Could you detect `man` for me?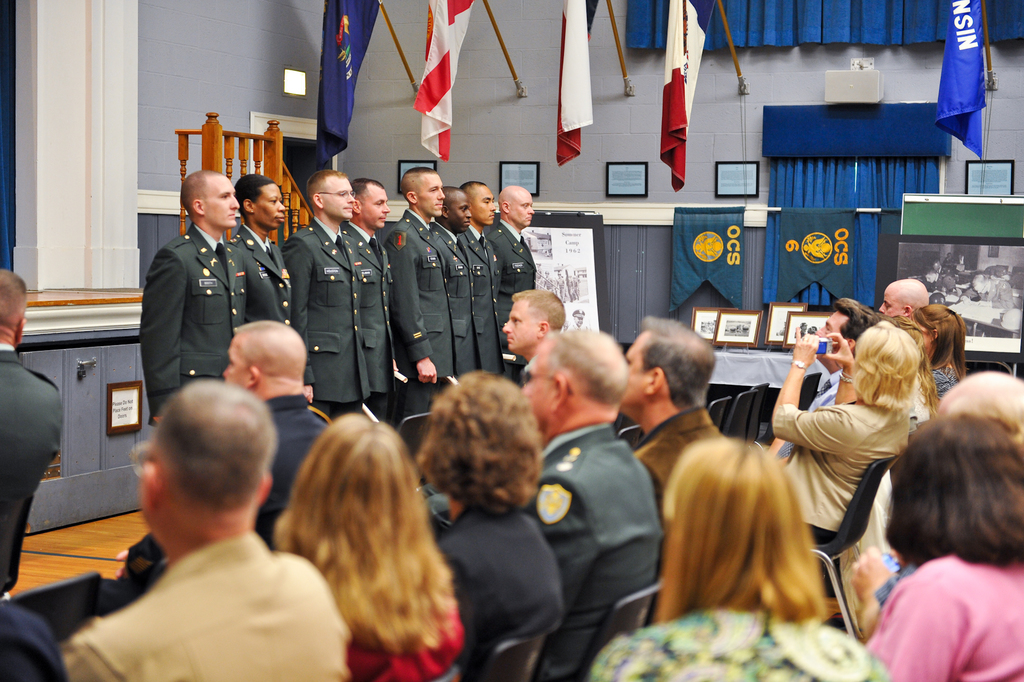
Detection result: <box>488,179,540,370</box>.
